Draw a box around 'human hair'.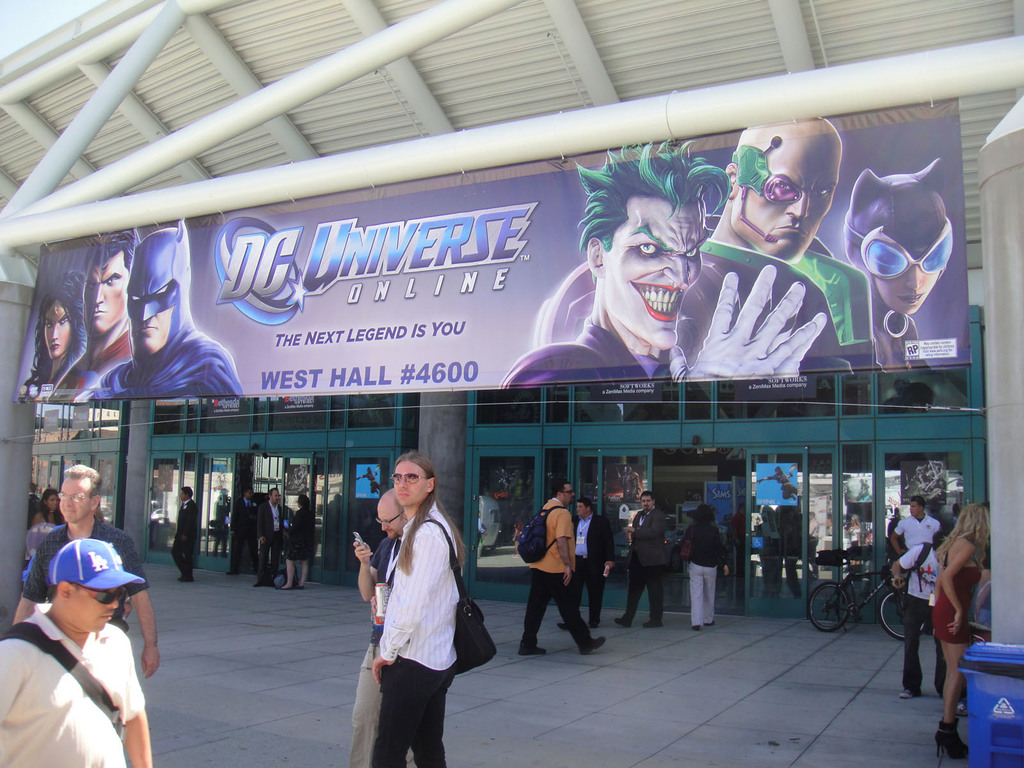
<box>640,490,655,500</box>.
